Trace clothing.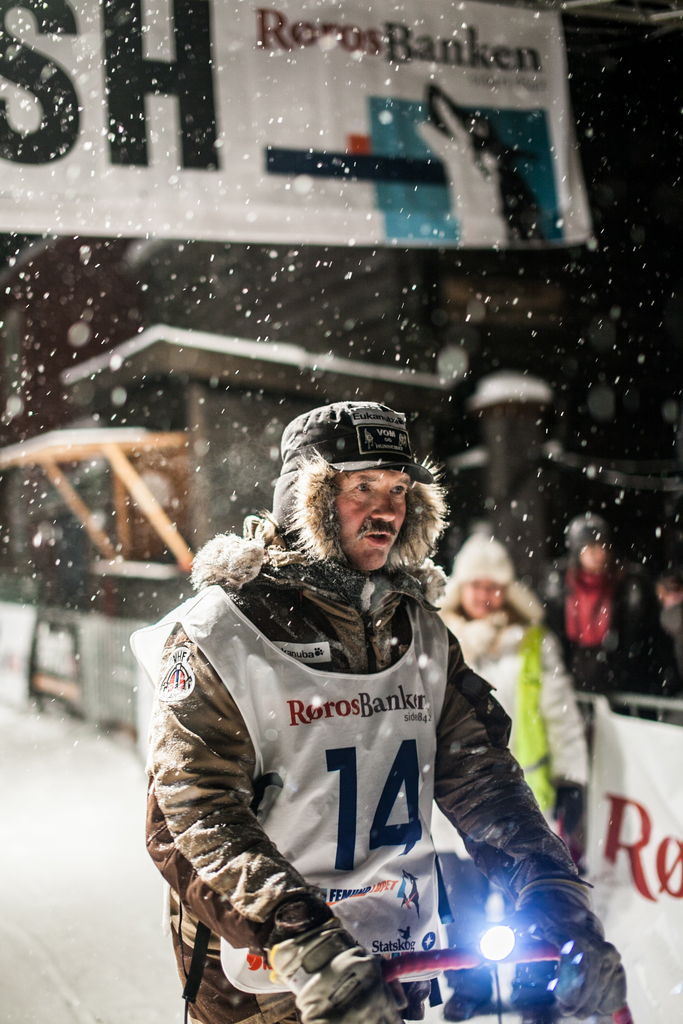
Traced to pyautogui.locateOnScreen(545, 584, 668, 687).
